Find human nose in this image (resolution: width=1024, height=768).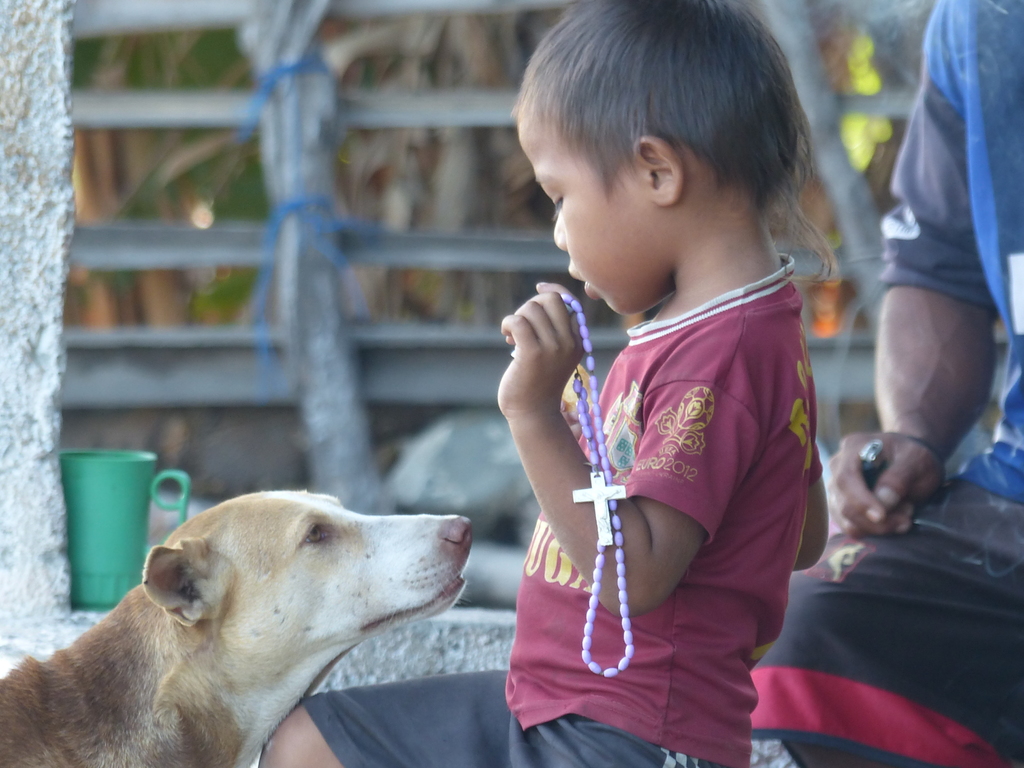
Rect(555, 209, 565, 252).
